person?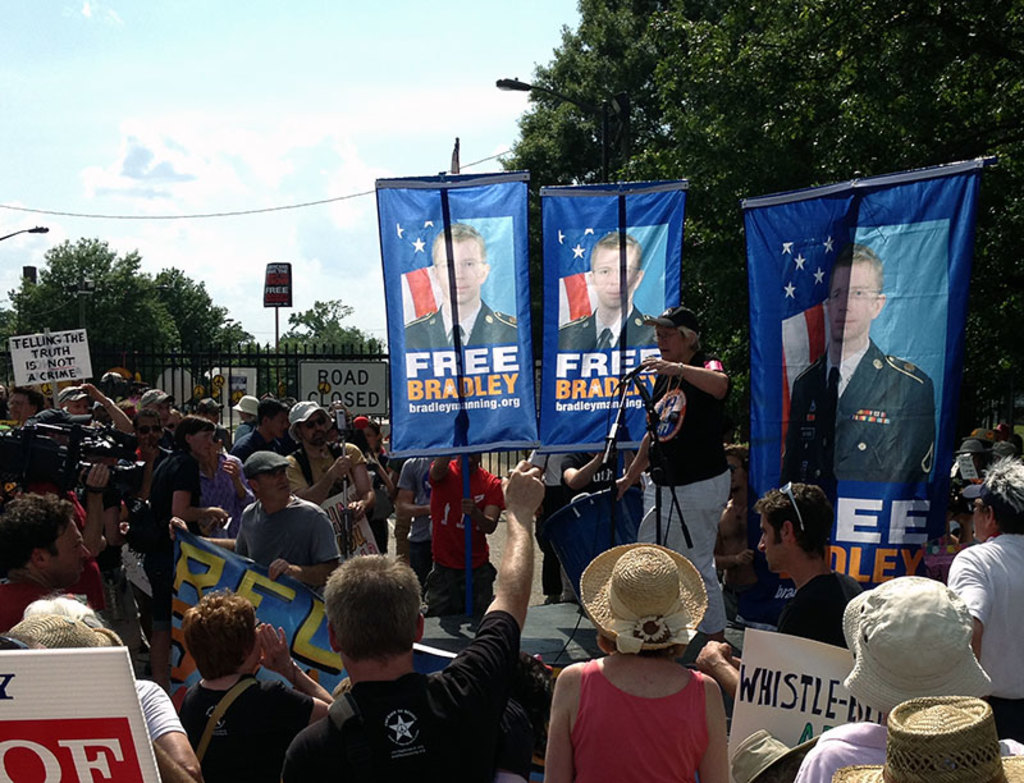
{"left": 767, "top": 244, "right": 941, "bottom": 509}
